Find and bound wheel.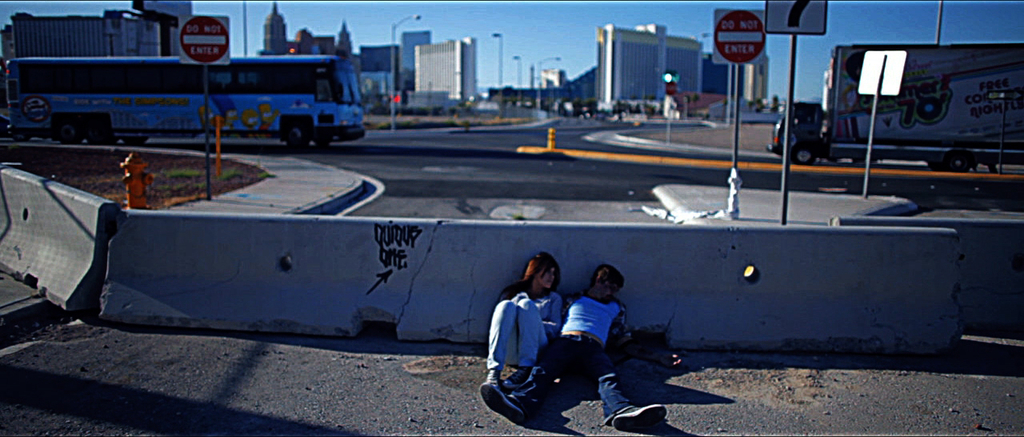
Bound: <box>92,116,111,144</box>.
